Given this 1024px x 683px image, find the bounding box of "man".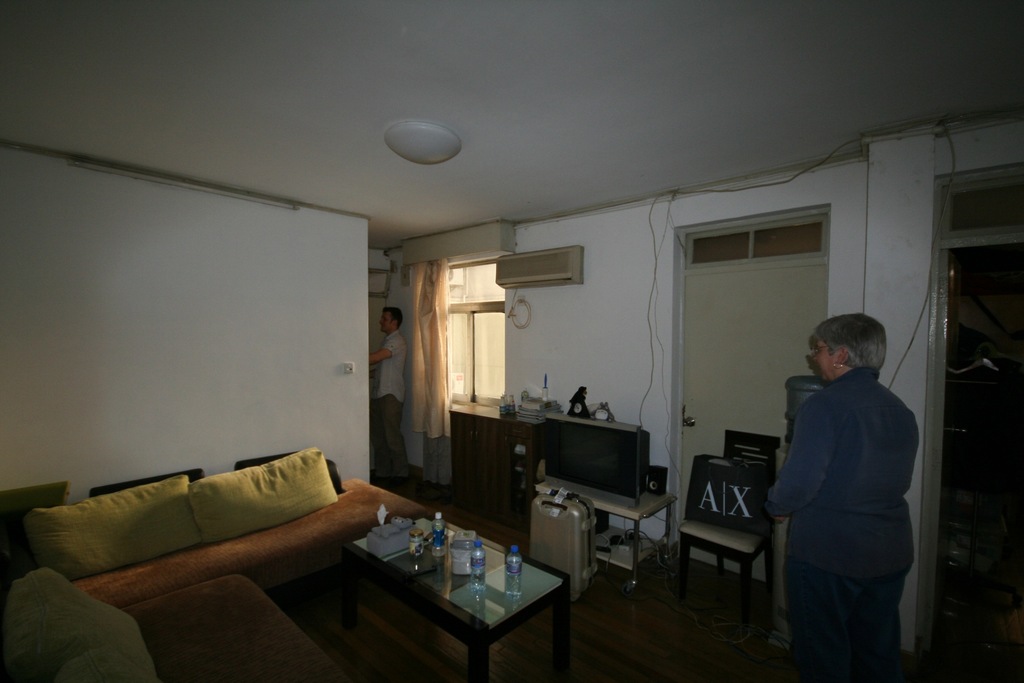
region(366, 304, 412, 490).
